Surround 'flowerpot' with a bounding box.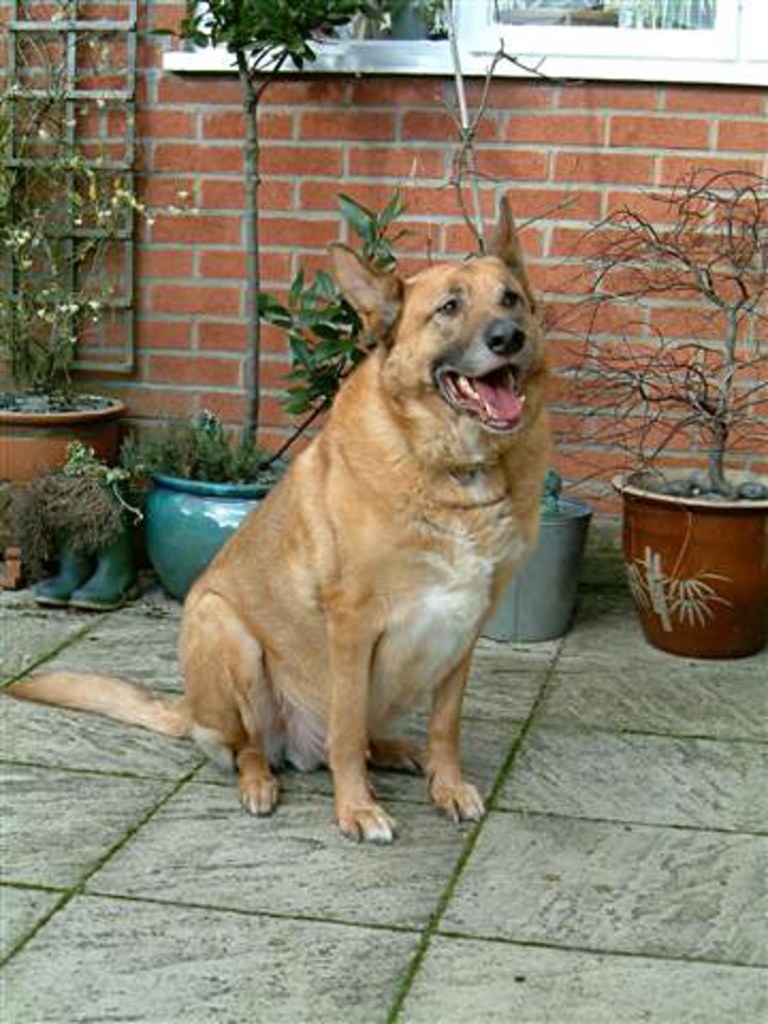
rect(141, 444, 288, 610).
